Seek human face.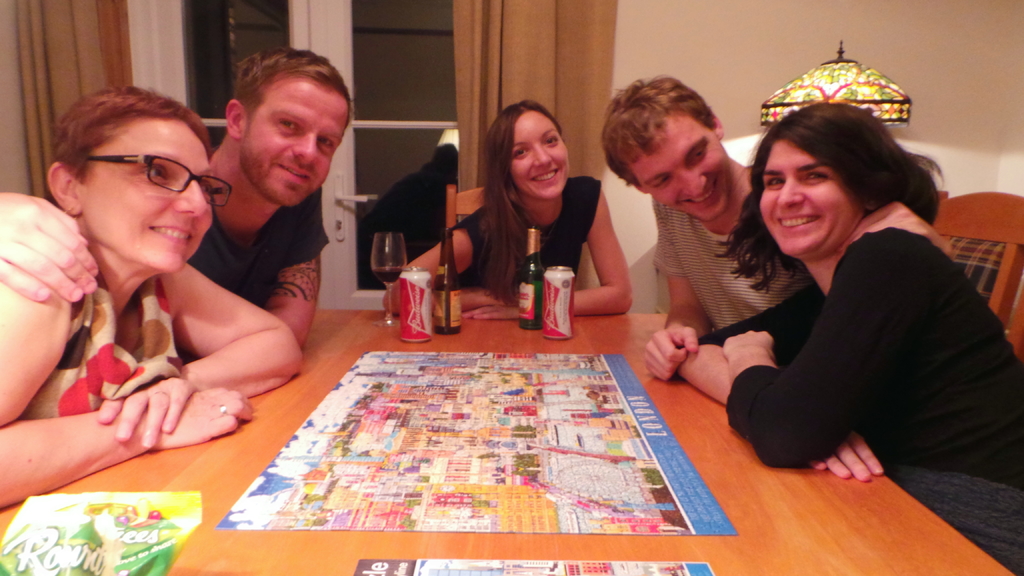
bbox(81, 123, 214, 274).
